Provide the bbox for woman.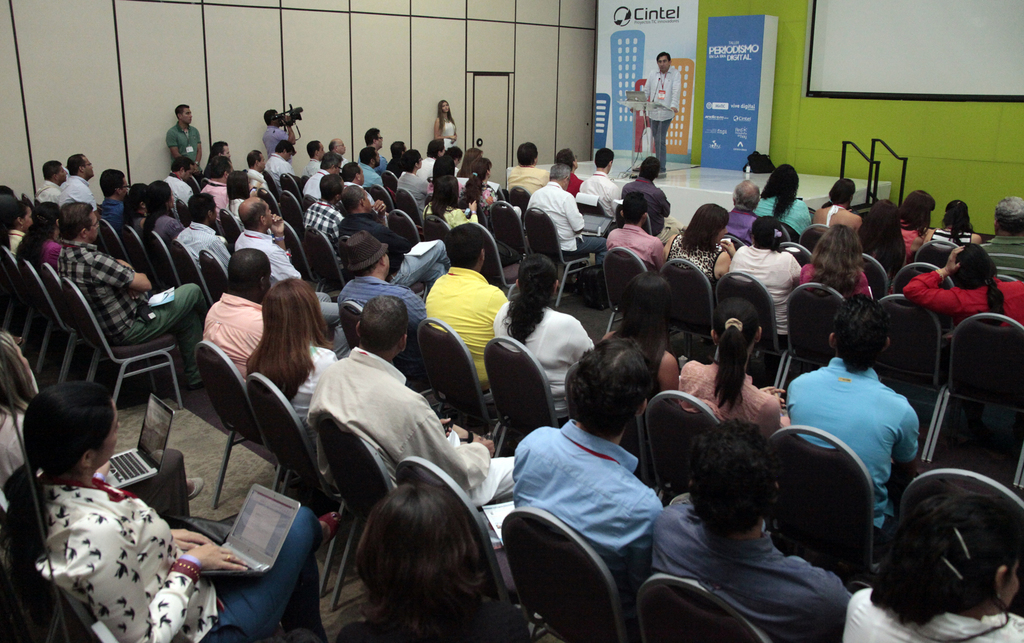
detection(296, 469, 526, 642).
